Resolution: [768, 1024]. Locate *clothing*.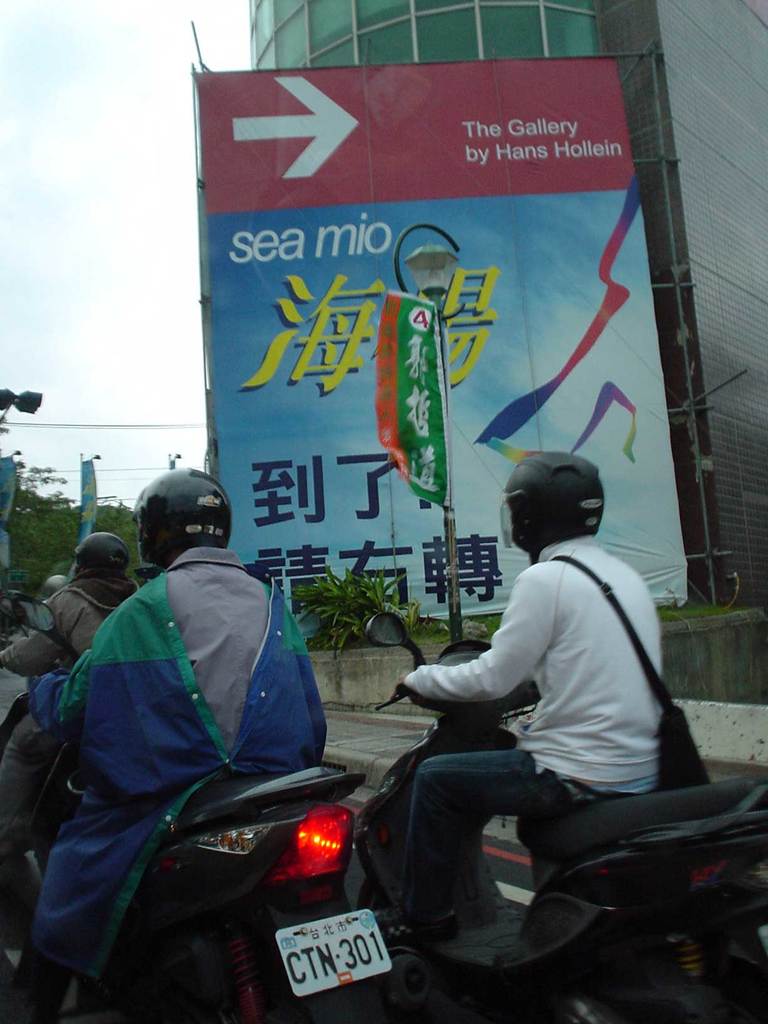
[left=9, top=545, right=327, bottom=984].
